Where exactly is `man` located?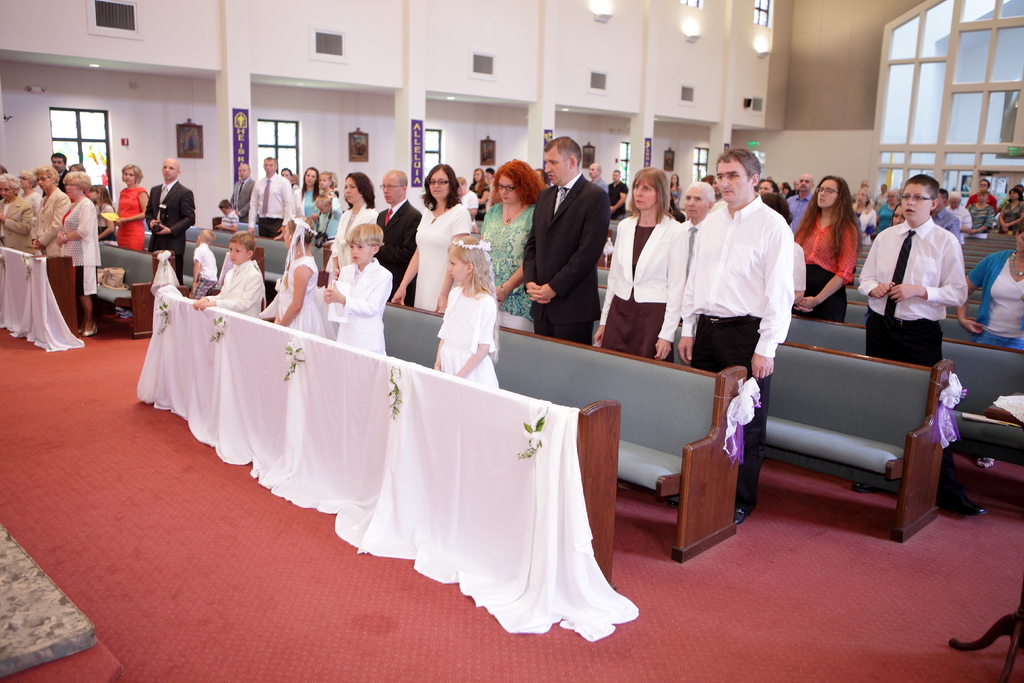
Its bounding box is l=943, t=191, r=973, b=245.
